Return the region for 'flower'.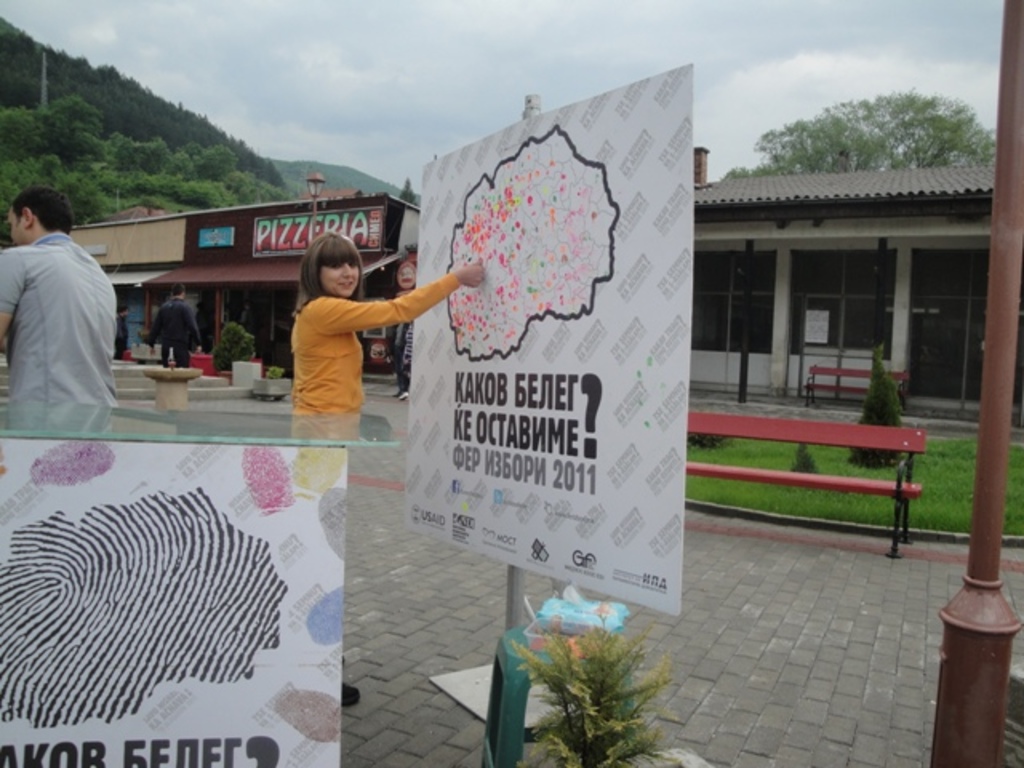
bbox=[560, 638, 582, 659].
